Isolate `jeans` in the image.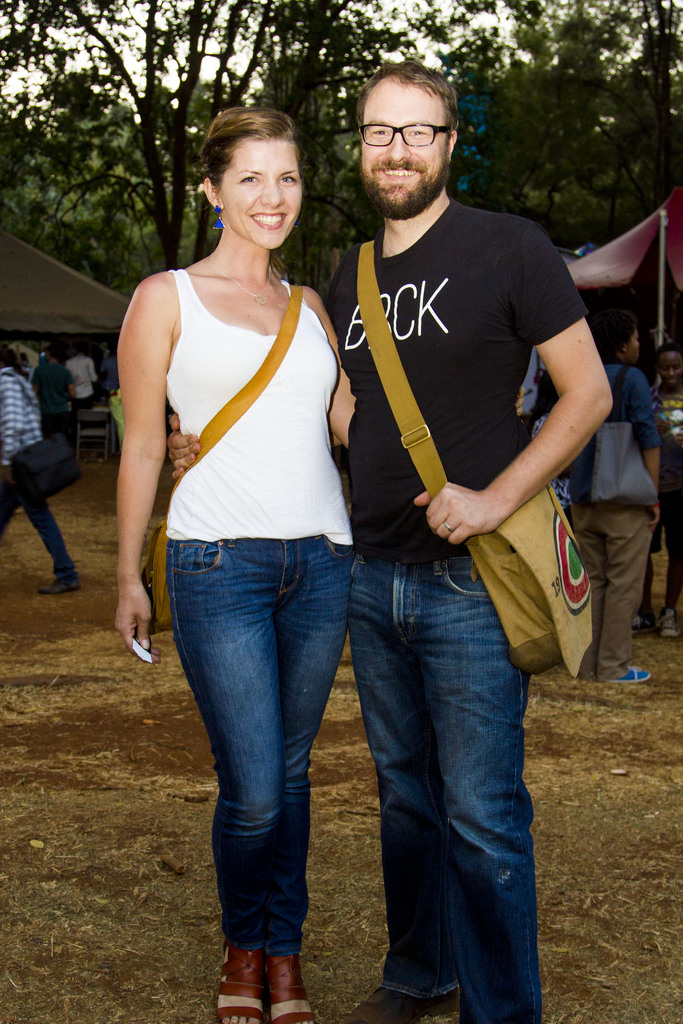
Isolated region: bbox=[167, 534, 356, 948].
